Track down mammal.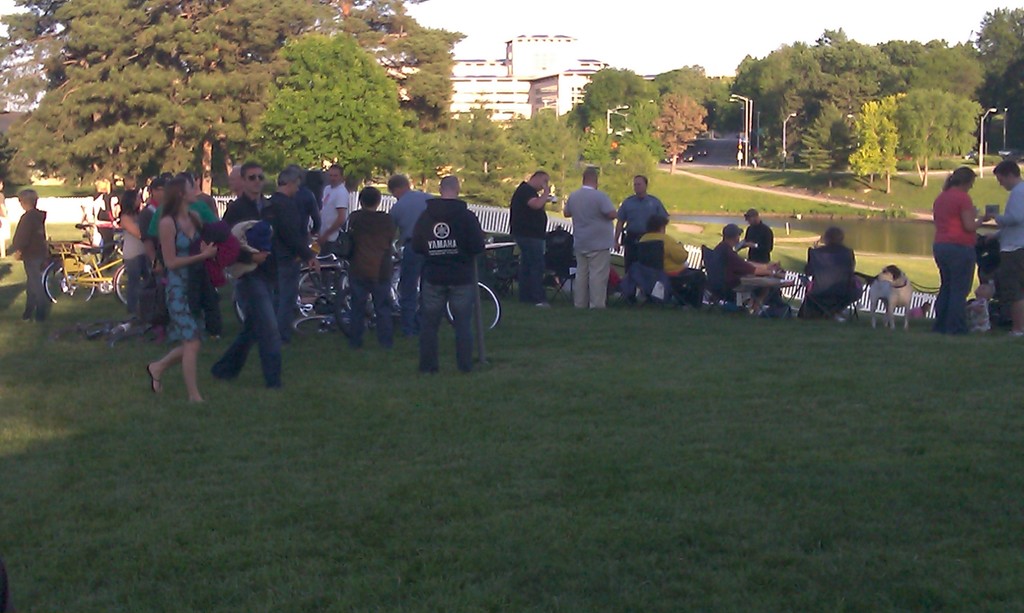
Tracked to BBox(4, 189, 47, 322).
